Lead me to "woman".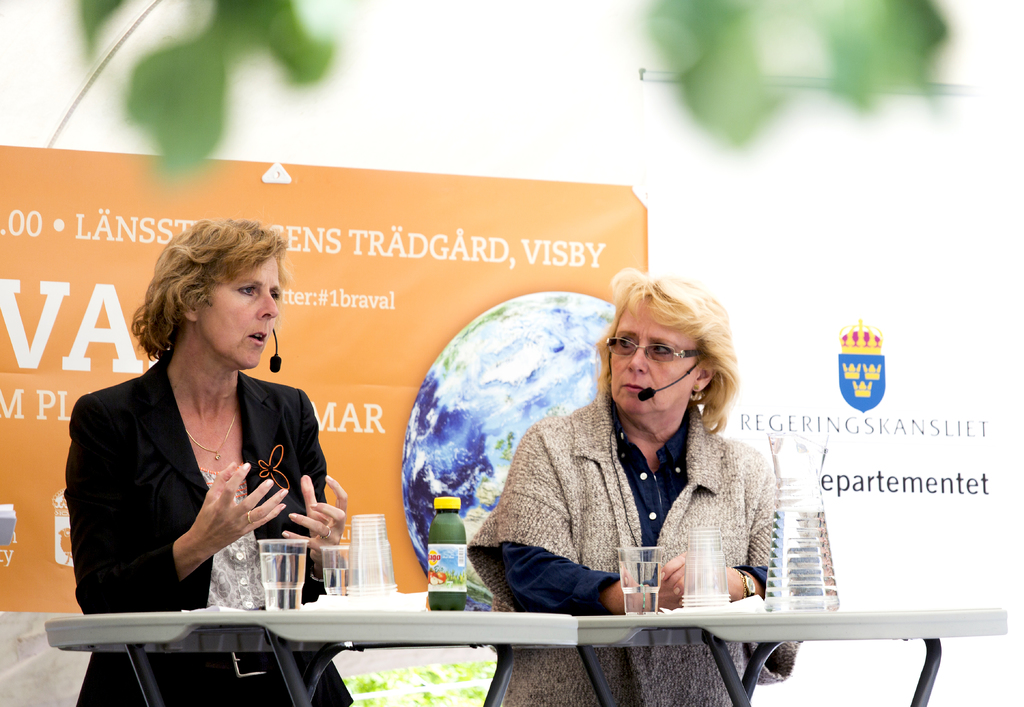
Lead to locate(68, 230, 342, 655).
